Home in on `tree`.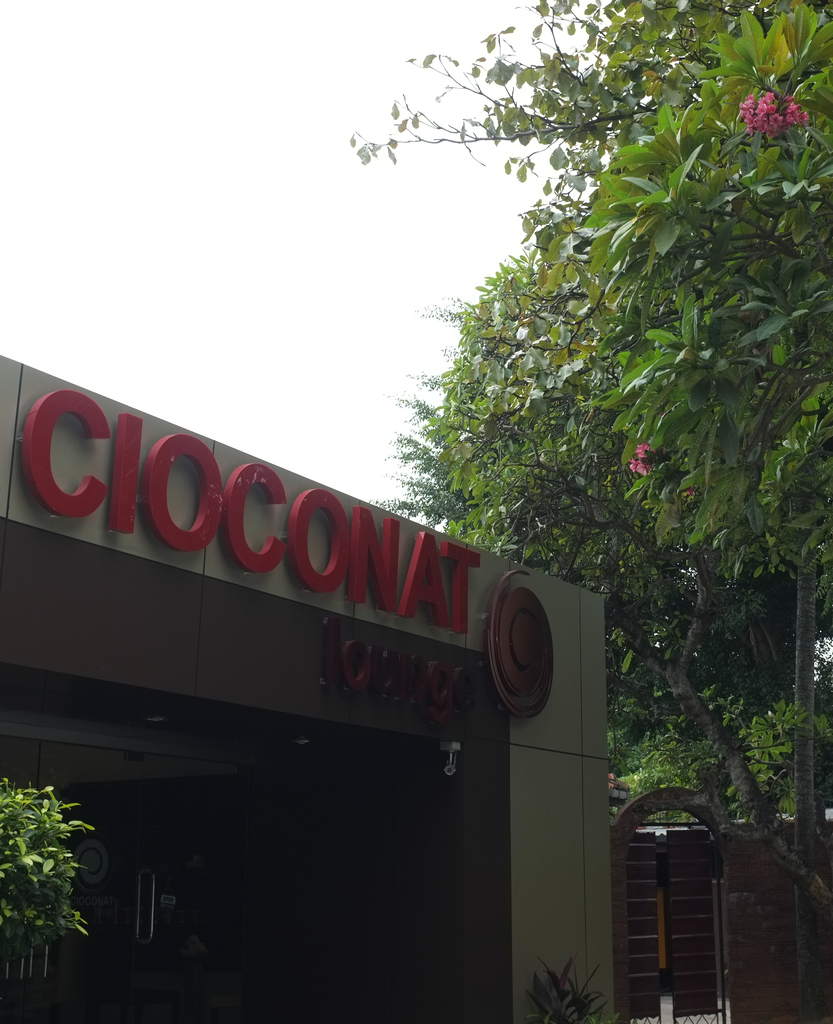
Homed in at [353,0,832,826].
